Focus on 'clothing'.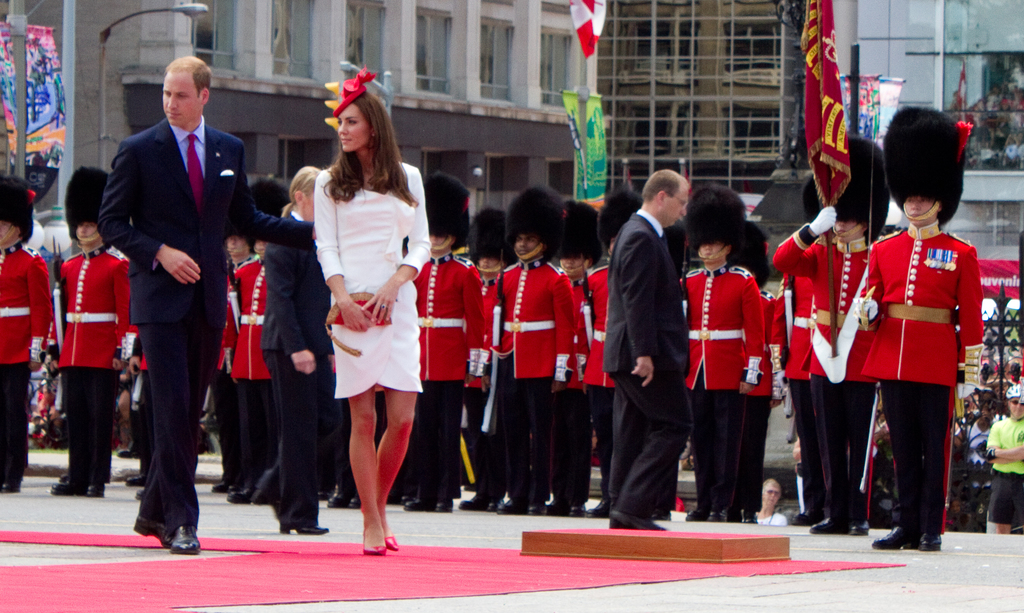
Focused at [593, 214, 696, 520].
